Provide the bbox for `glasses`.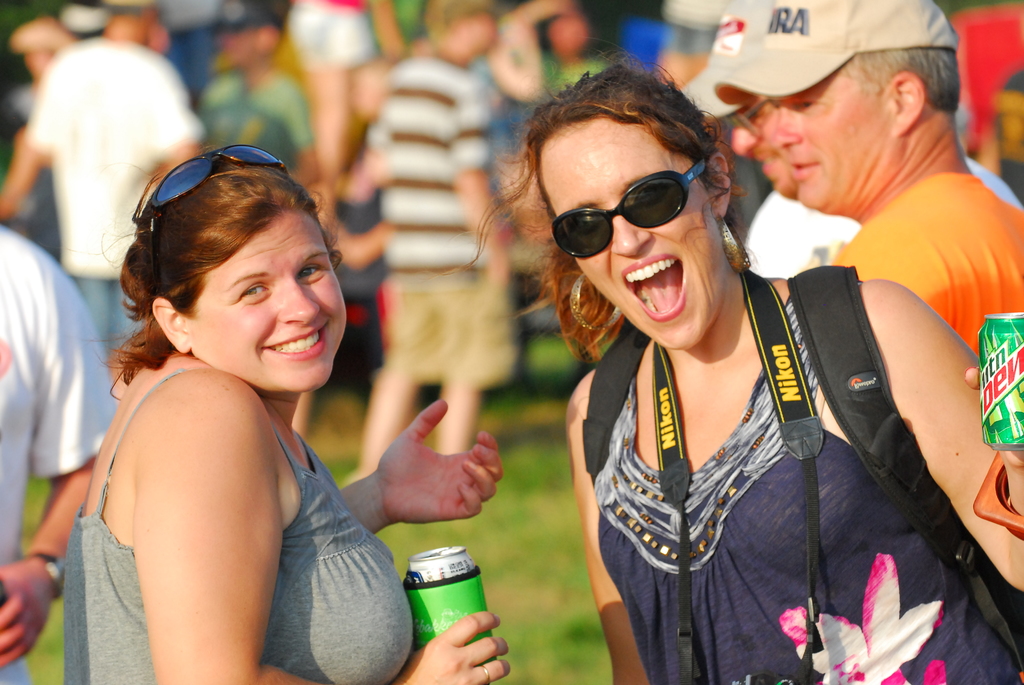
(539, 165, 706, 263).
